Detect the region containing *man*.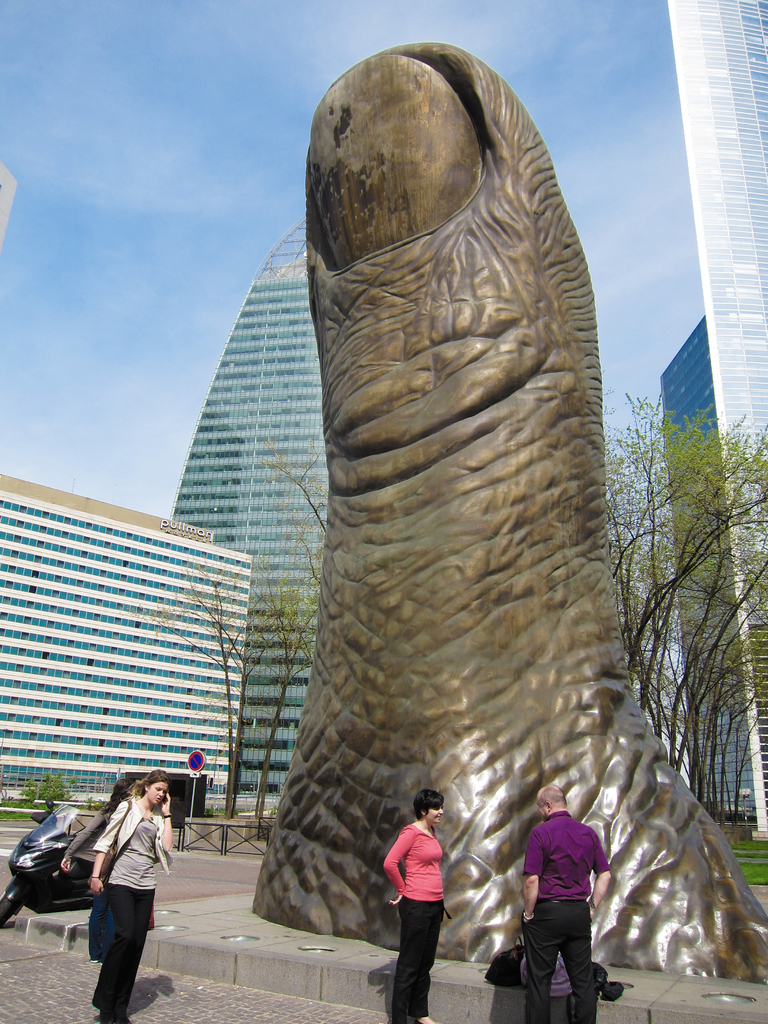
detection(518, 784, 612, 1023).
